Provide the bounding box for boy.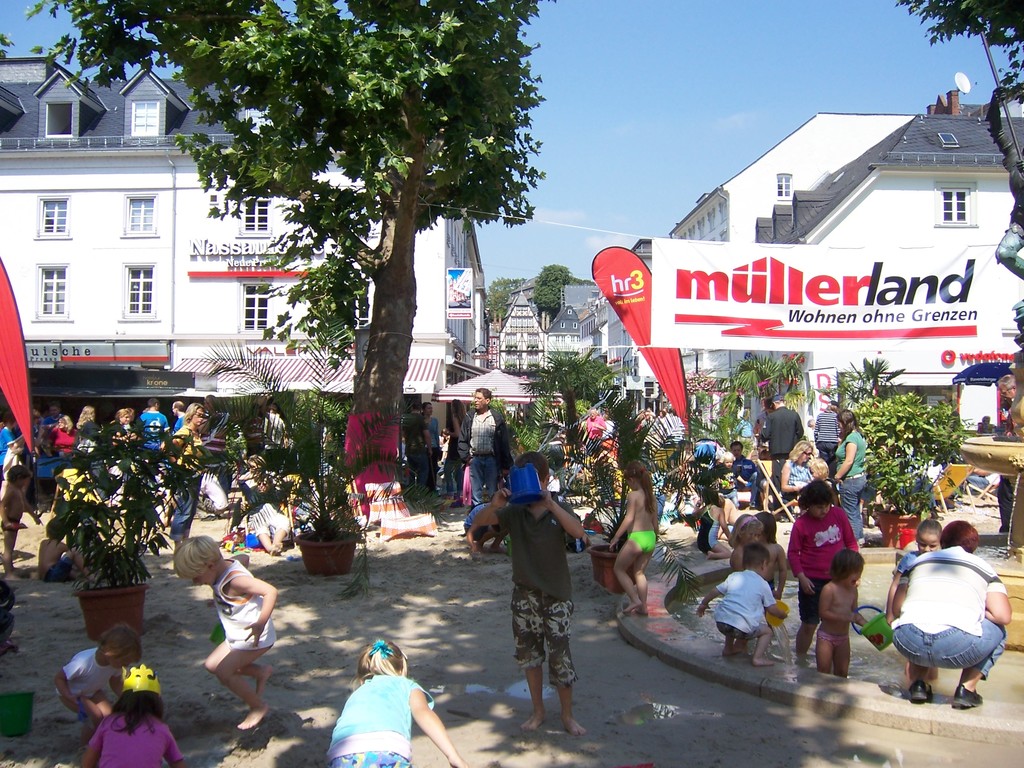
region(170, 534, 286, 728).
